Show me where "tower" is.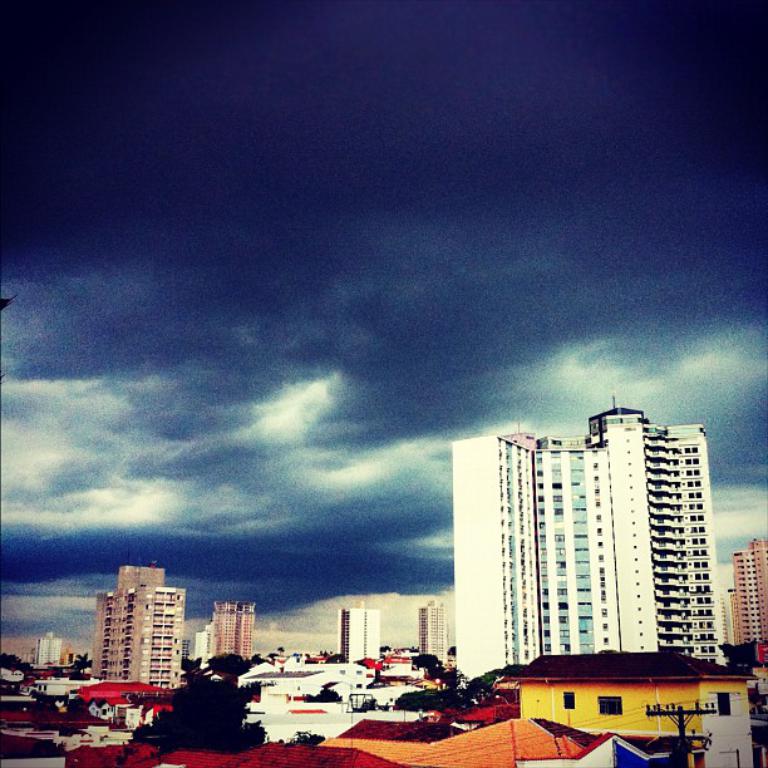
"tower" is at rect(79, 555, 189, 689).
